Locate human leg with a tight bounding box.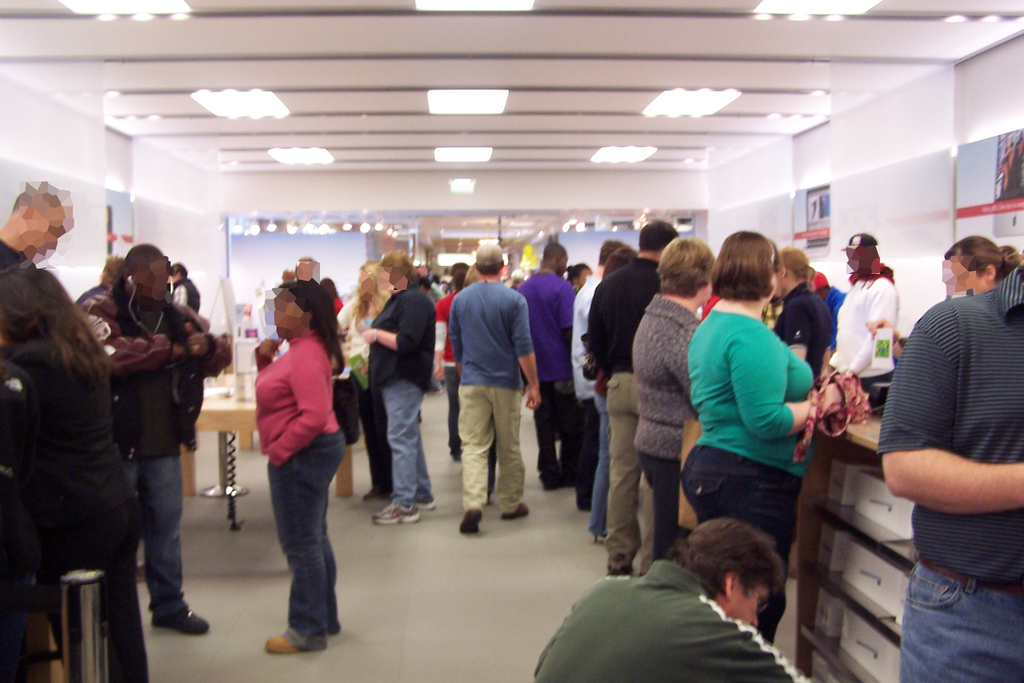
{"left": 483, "top": 391, "right": 527, "bottom": 506}.
